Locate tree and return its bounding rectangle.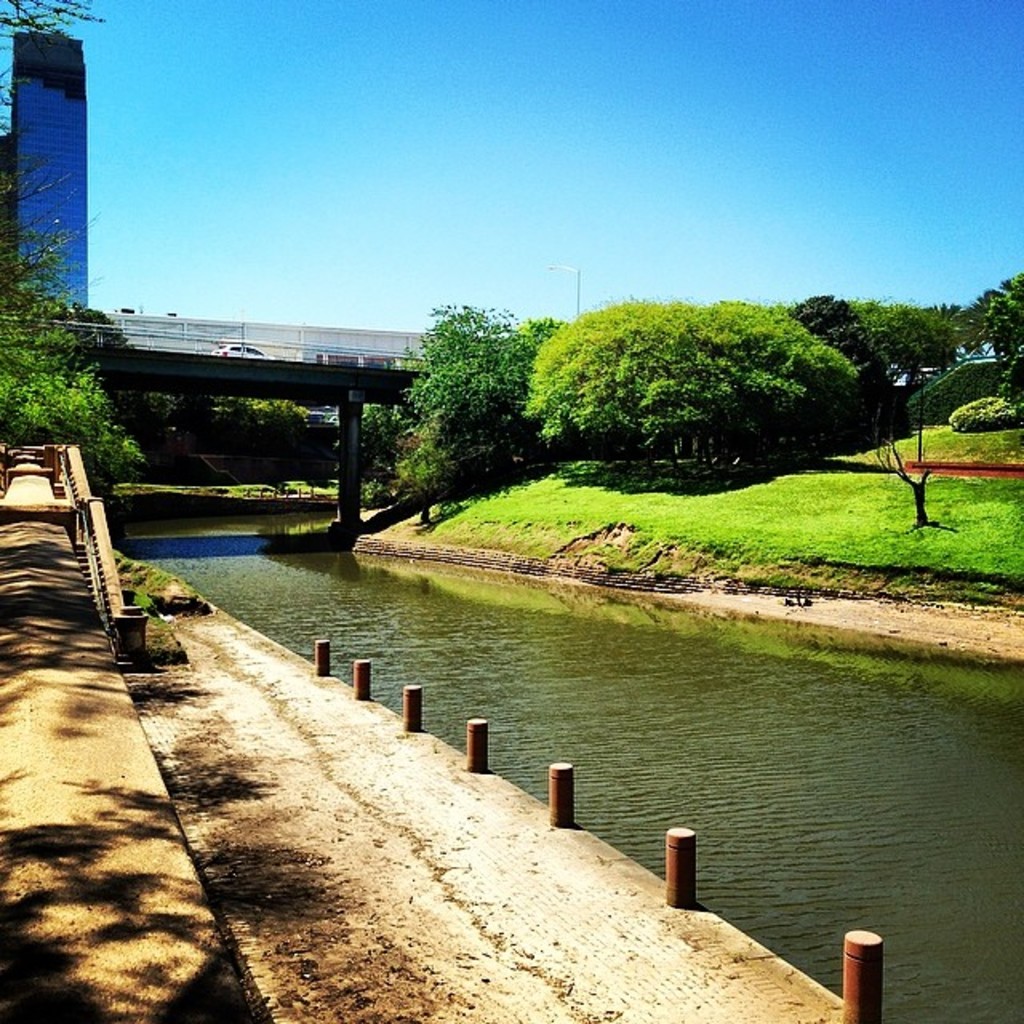
bbox(968, 275, 1022, 410).
